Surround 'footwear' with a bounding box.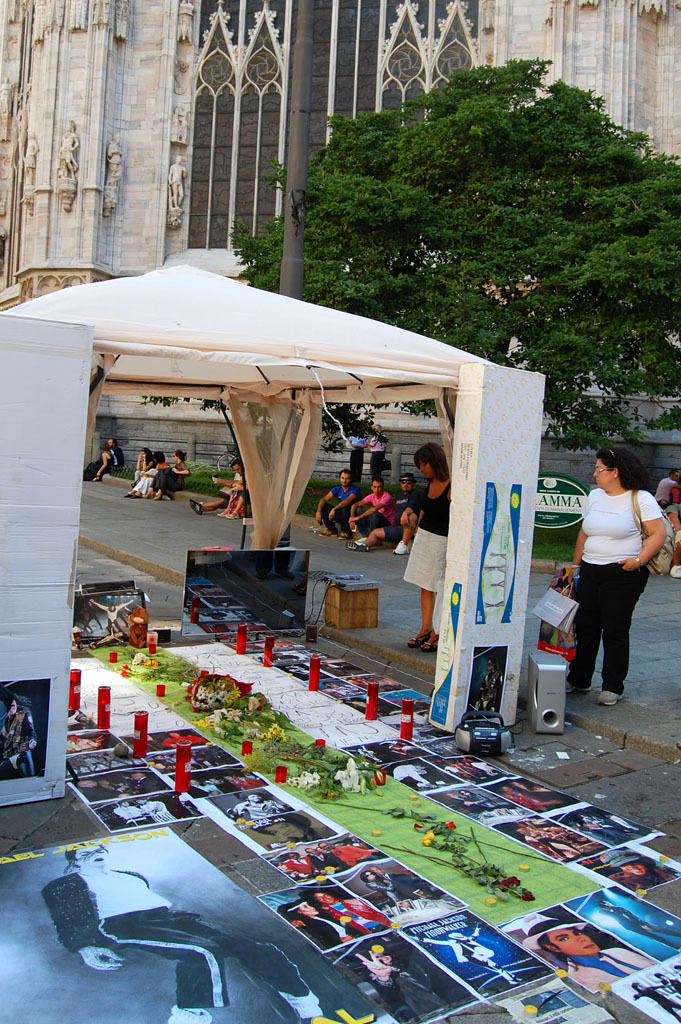
BBox(131, 493, 142, 498).
